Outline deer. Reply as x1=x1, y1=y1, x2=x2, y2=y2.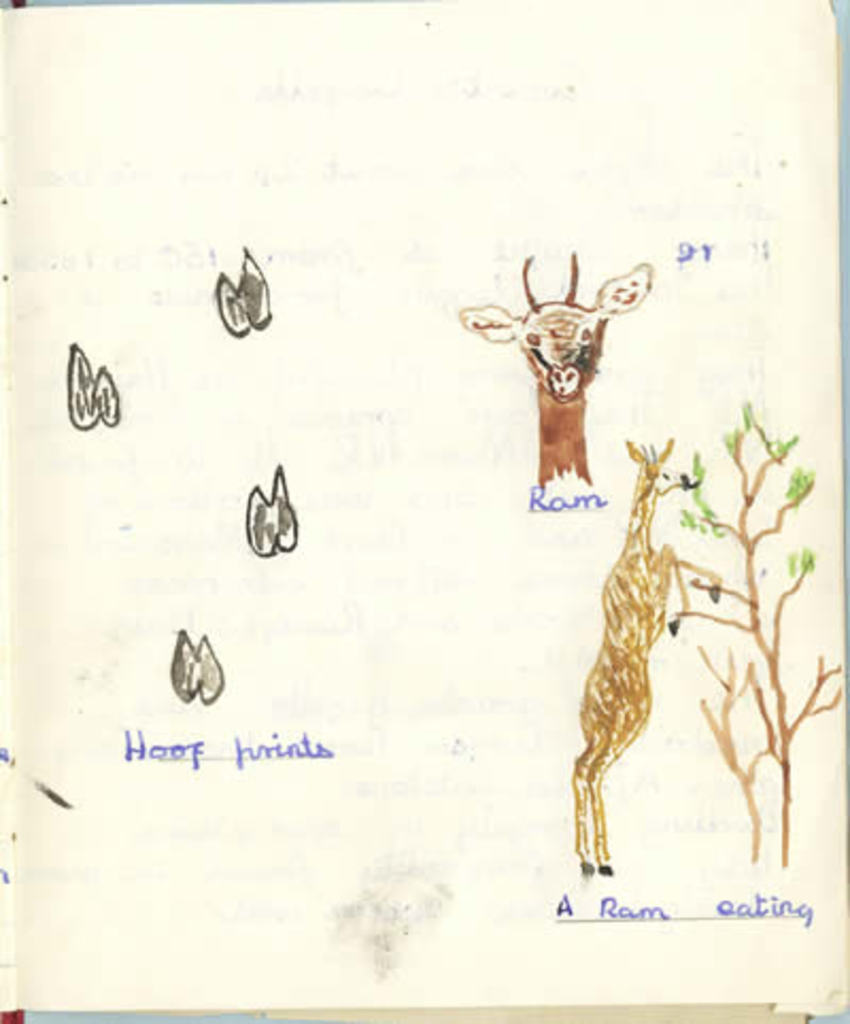
x1=461, y1=249, x2=652, y2=487.
